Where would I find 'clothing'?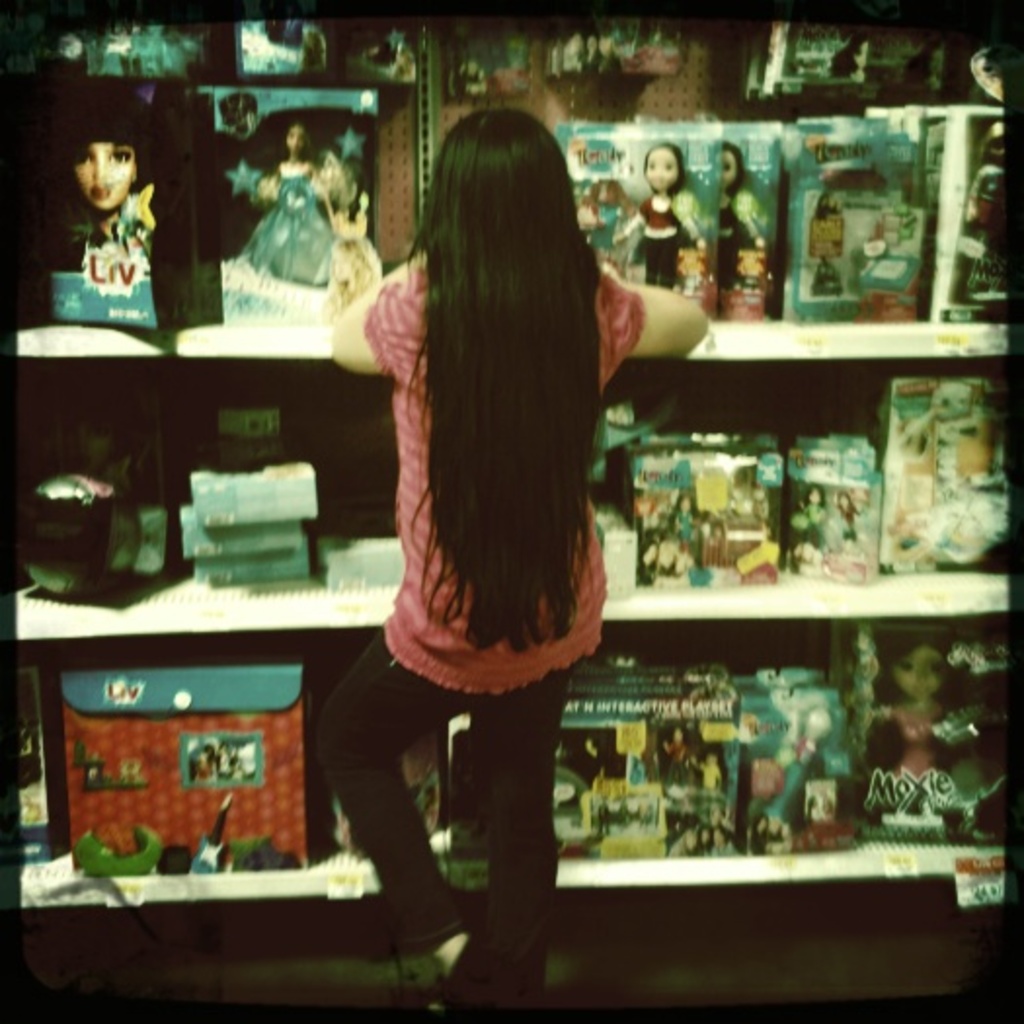
At box=[298, 306, 642, 909].
